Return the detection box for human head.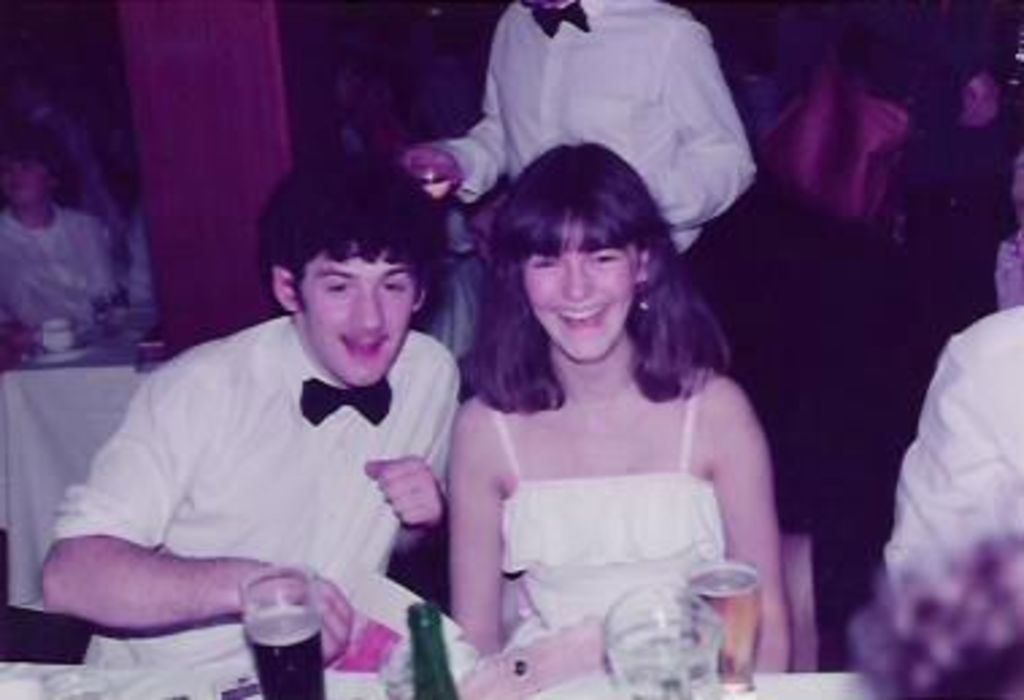
<box>262,154,451,395</box>.
